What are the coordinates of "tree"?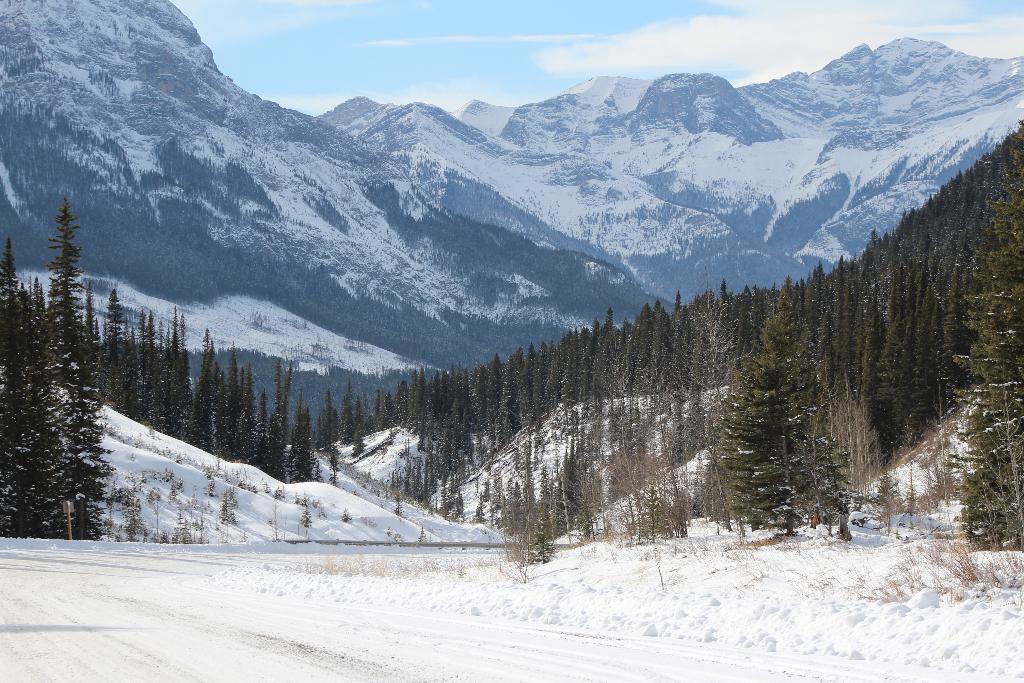
bbox=[12, 154, 108, 566].
